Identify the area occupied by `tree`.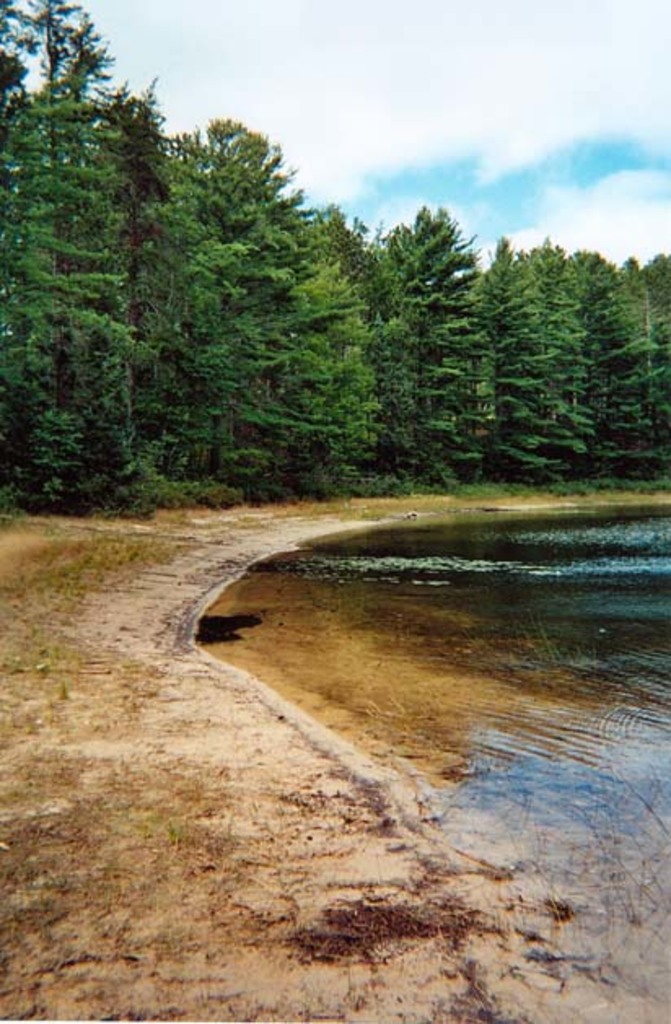
Area: [left=433, top=282, right=489, bottom=495].
